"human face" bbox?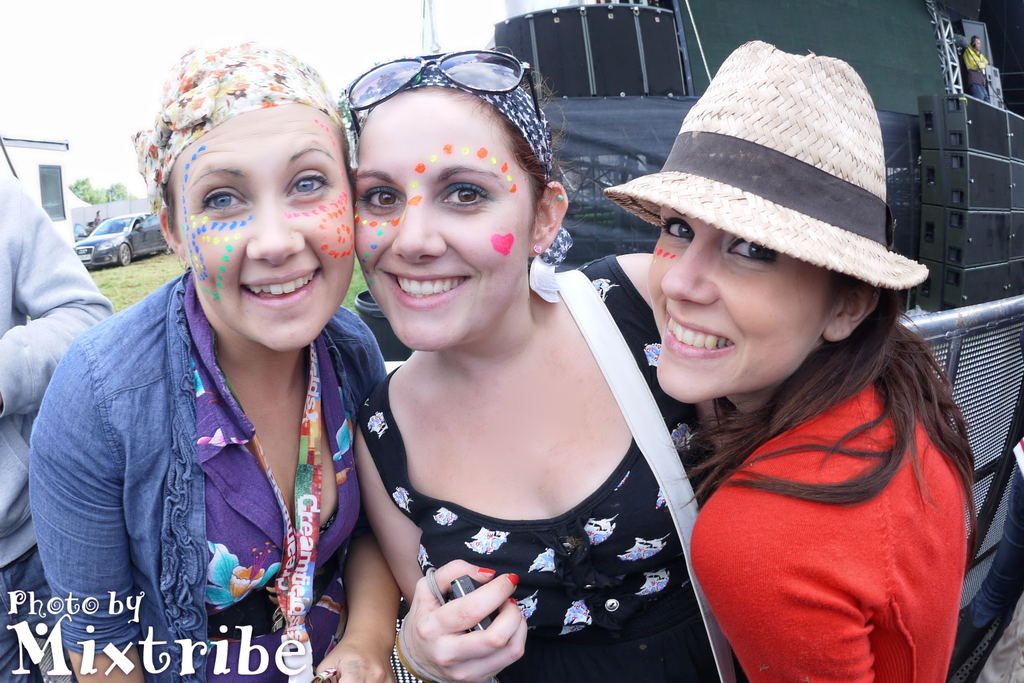
l=354, t=88, r=522, b=350
